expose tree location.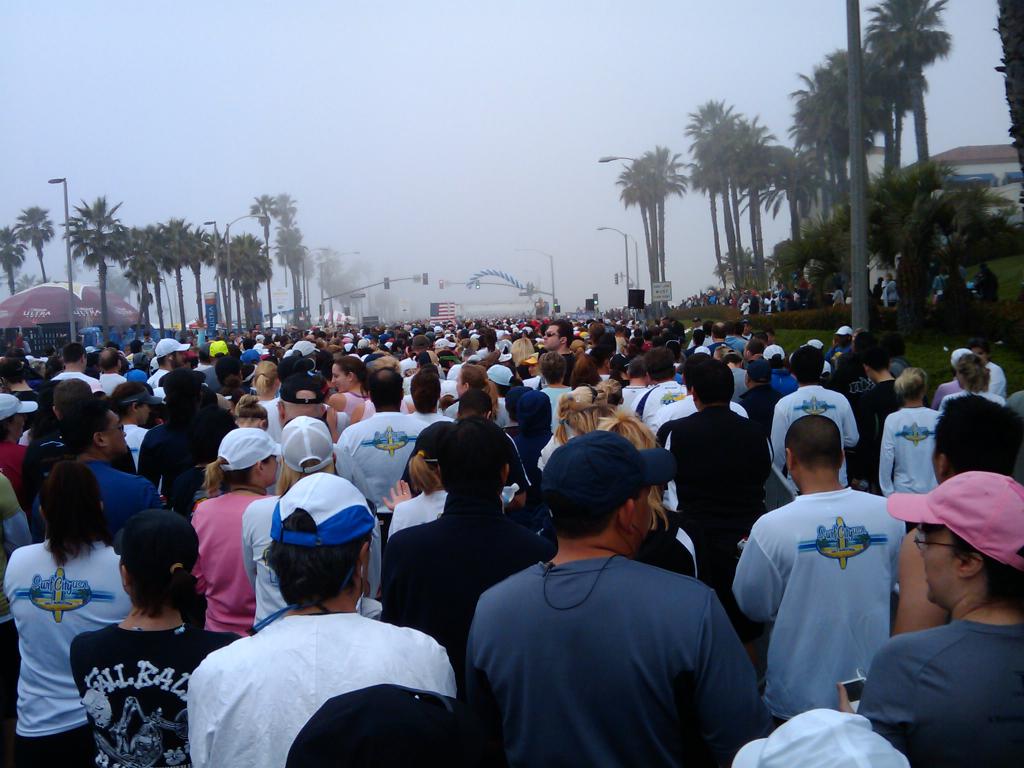
Exposed at (120, 222, 173, 342).
